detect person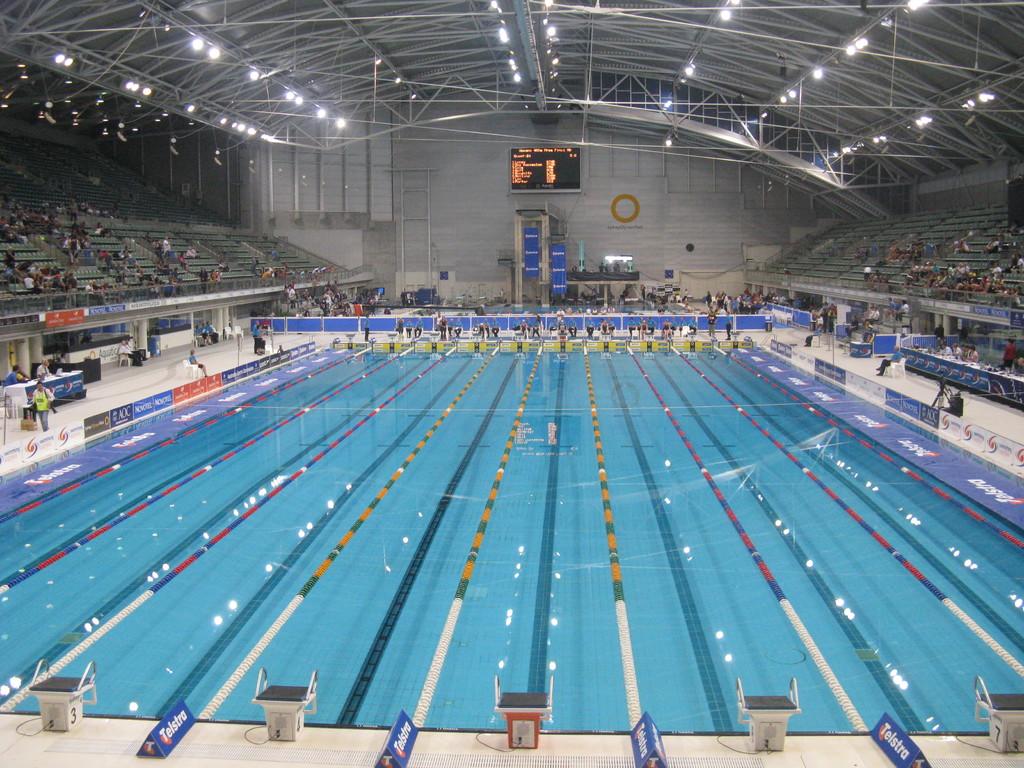
bbox=(205, 318, 220, 343)
